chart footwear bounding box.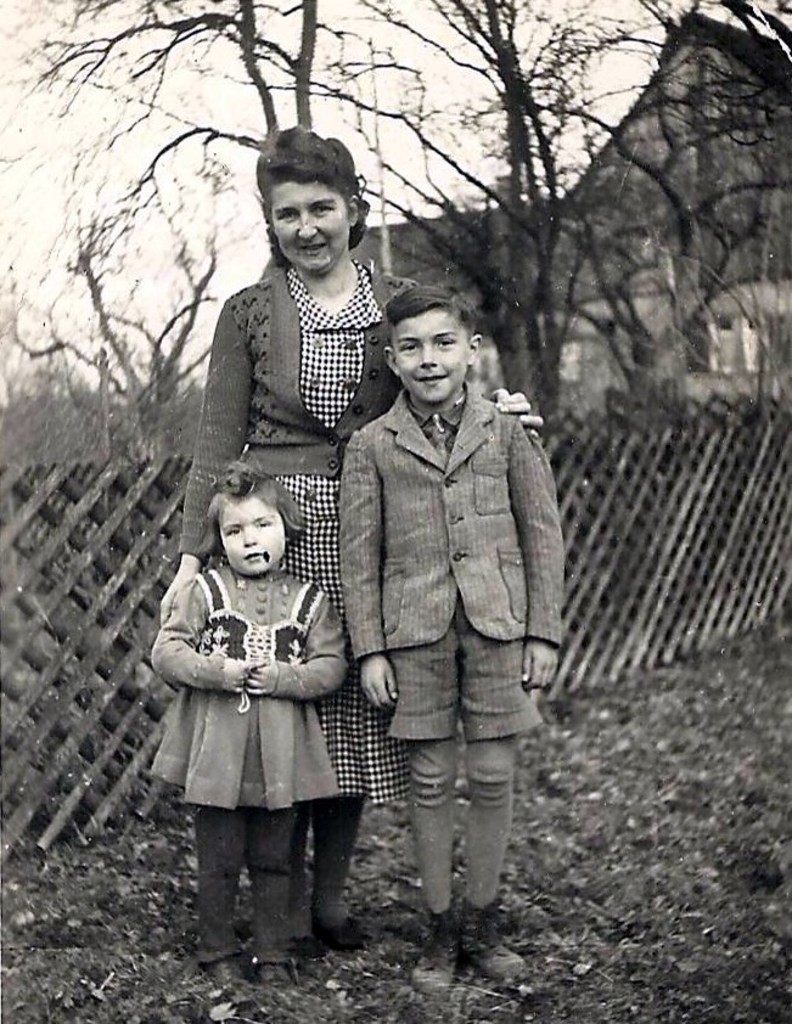
Charted: <region>202, 950, 234, 989</region>.
